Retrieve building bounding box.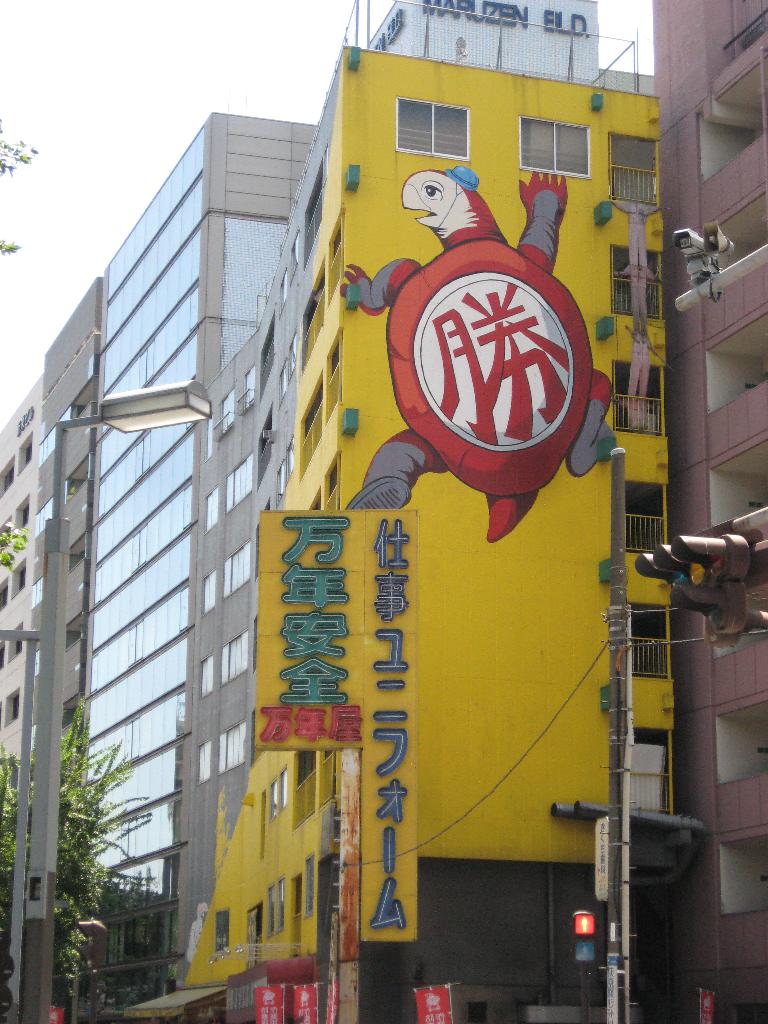
Bounding box: pyautogui.locateOnScreen(127, 0, 659, 1023).
